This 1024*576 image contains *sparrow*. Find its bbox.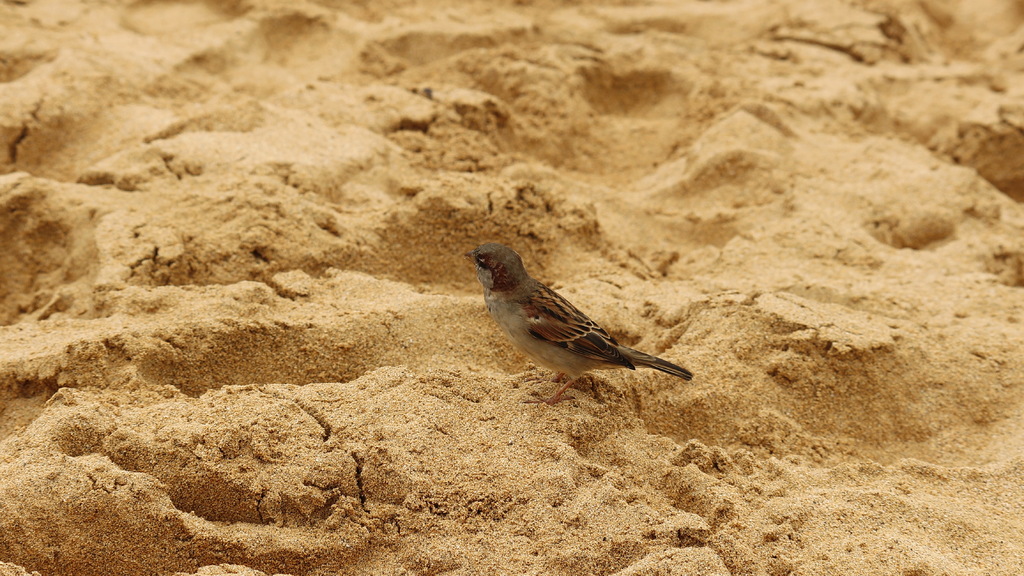
bbox=(455, 233, 701, 407).
